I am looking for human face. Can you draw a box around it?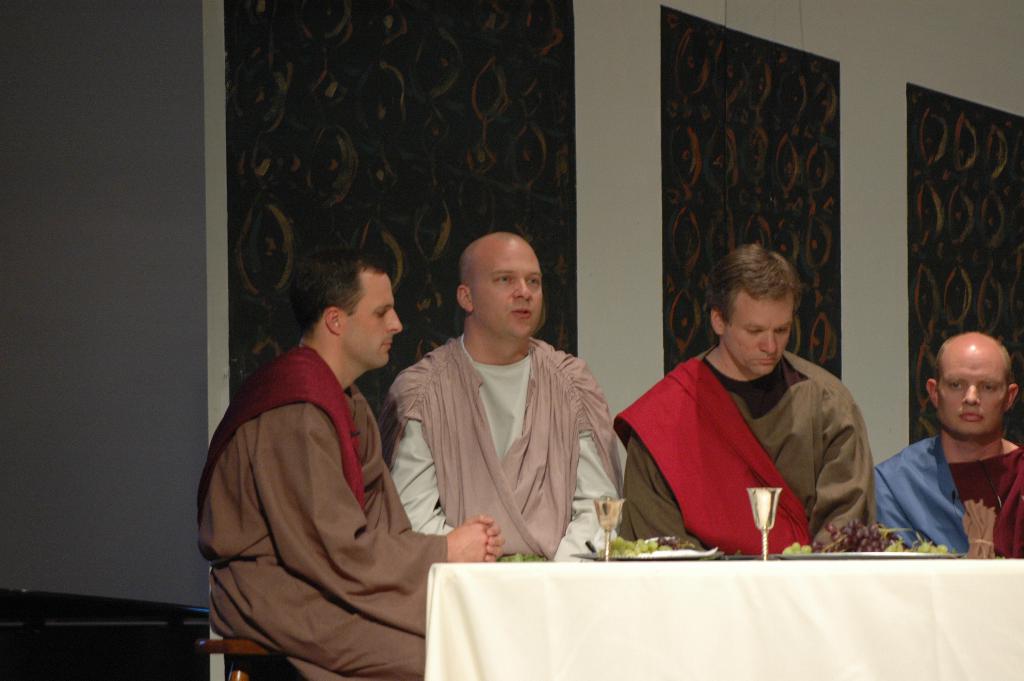
Sure, the bounding box is 343:279:402:365.
